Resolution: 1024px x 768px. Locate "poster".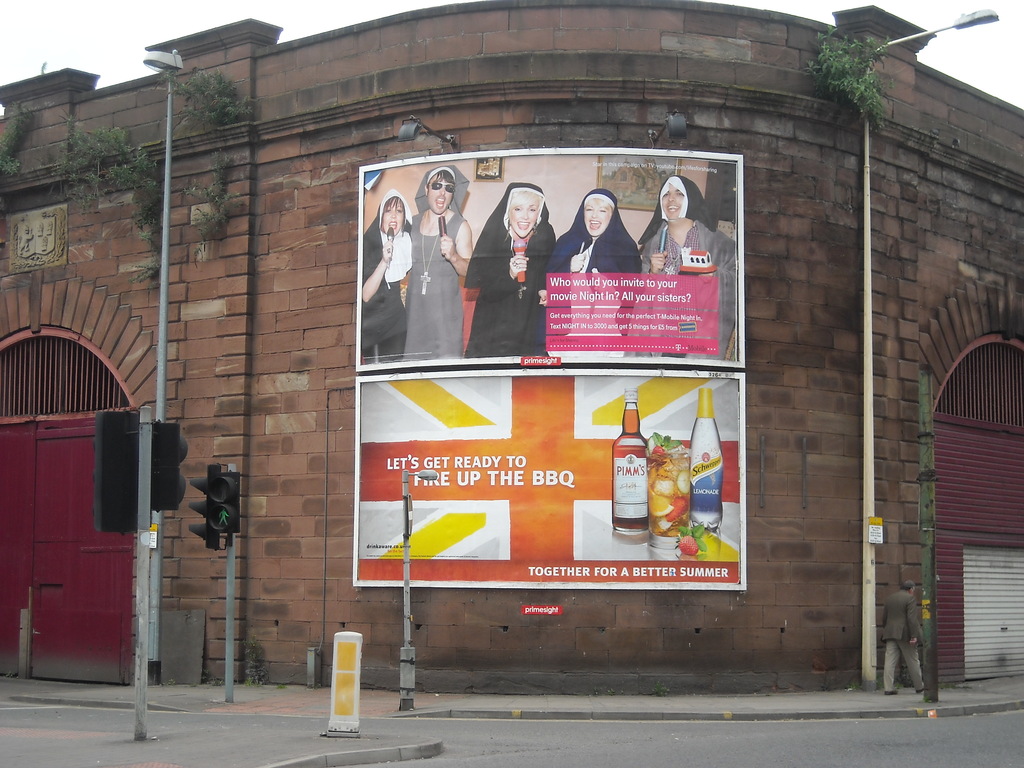
[354,373,742,590].
